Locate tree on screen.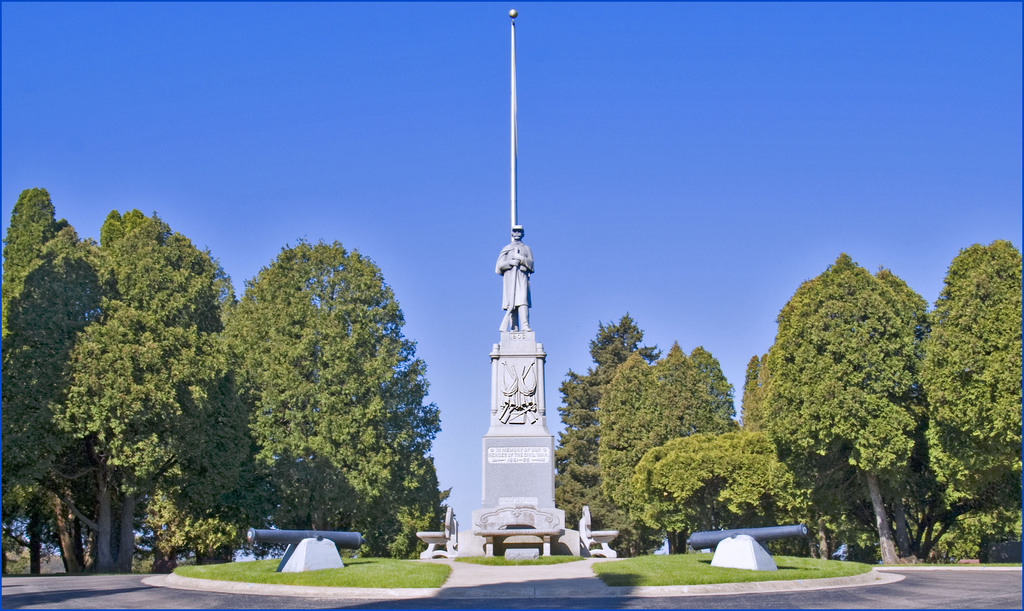
On screen at BBox(209, 237, 447, 546).
